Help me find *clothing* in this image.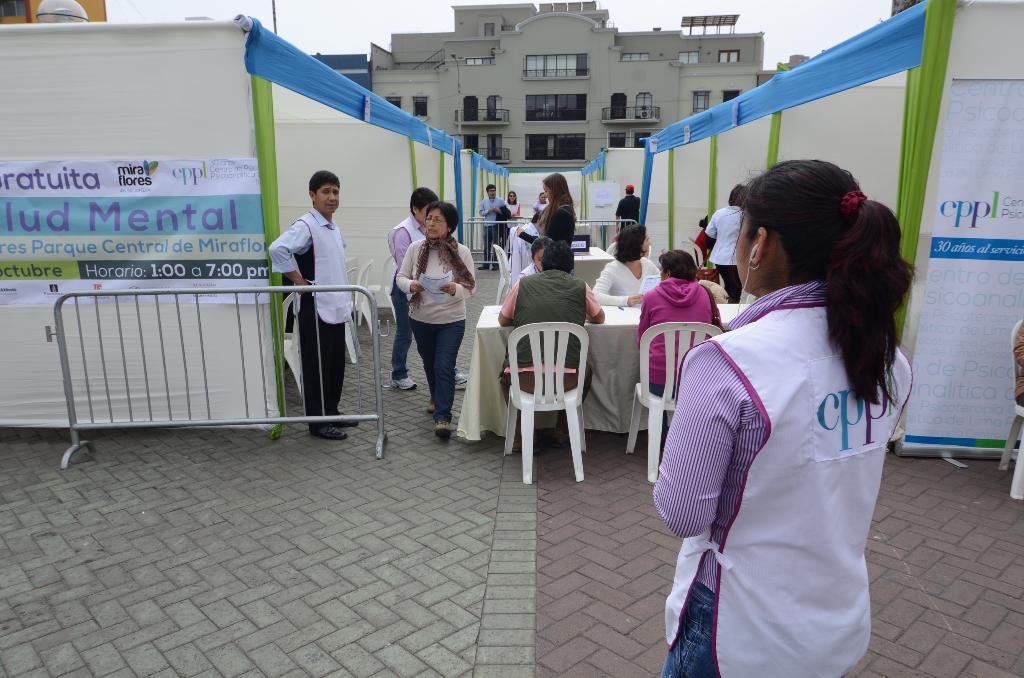
Found it: x1=692, y1=228, x2=706, y2=267.
